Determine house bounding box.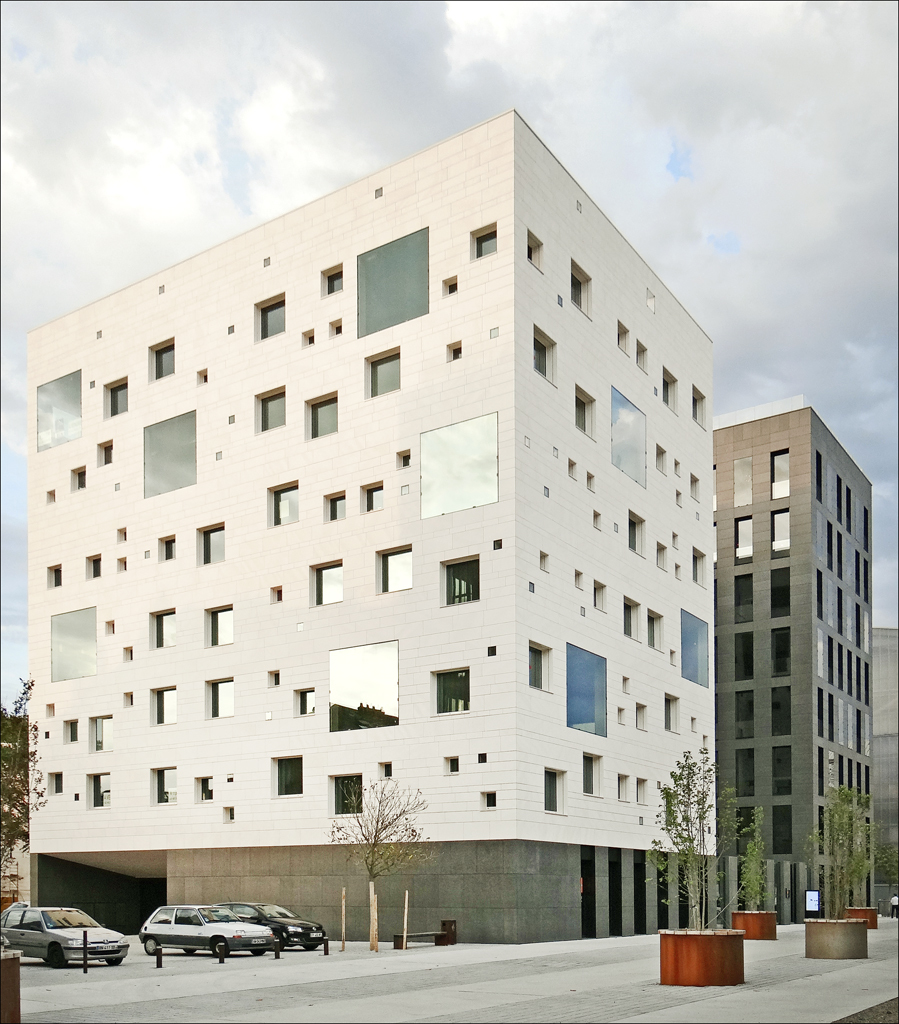
Determined: {"x1": 709, "y1": 400, "x2": 879, "y2": 931}.
